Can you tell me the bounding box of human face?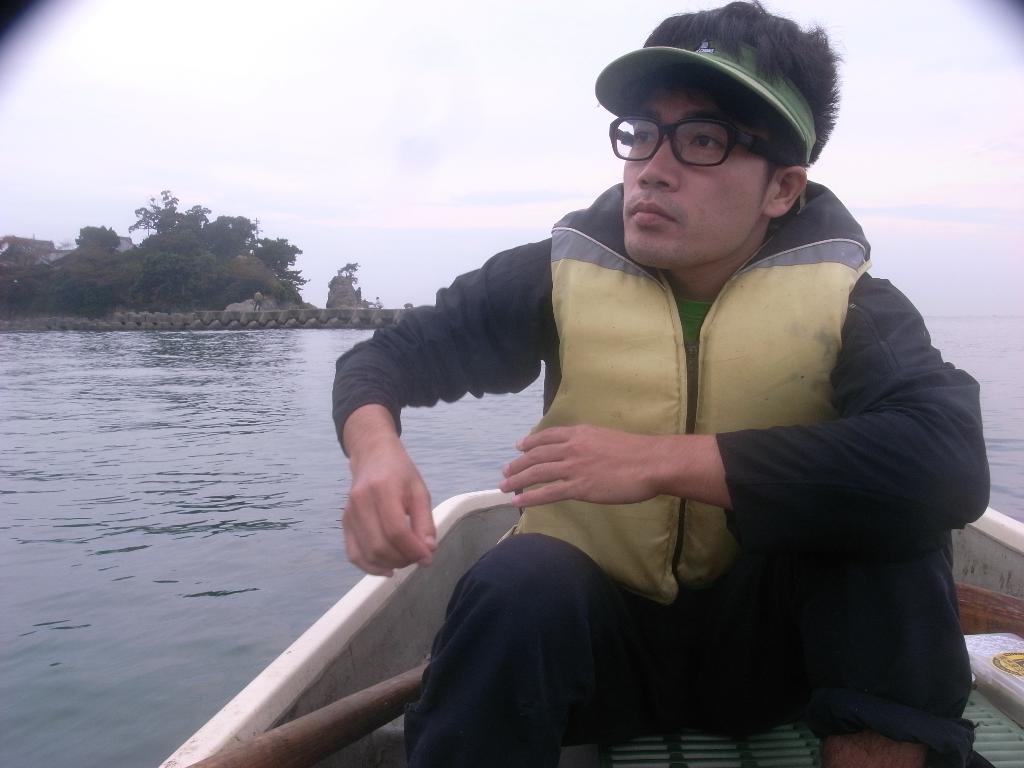
621/74/773/273.
